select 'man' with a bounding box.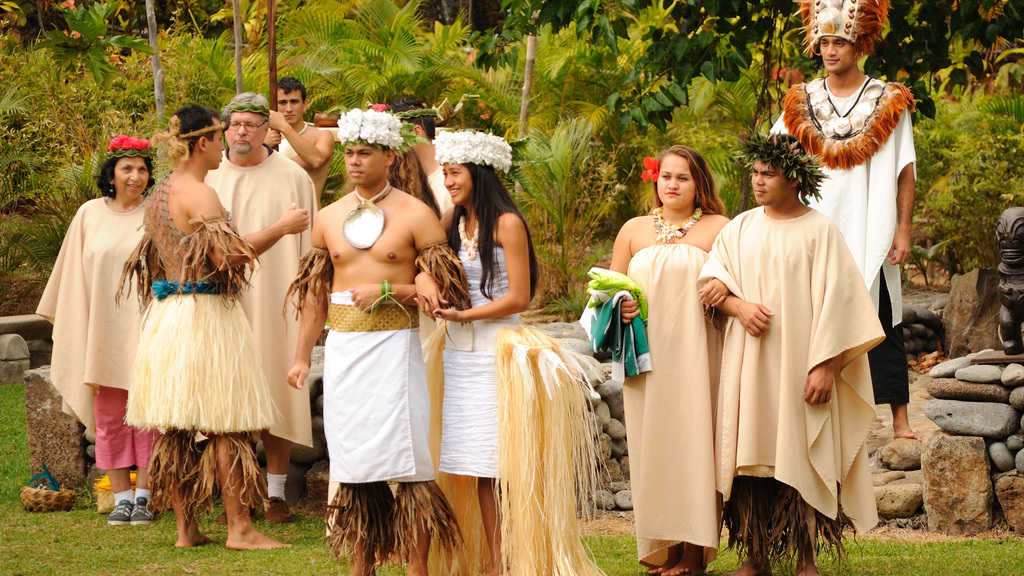
277,104,451,575.
